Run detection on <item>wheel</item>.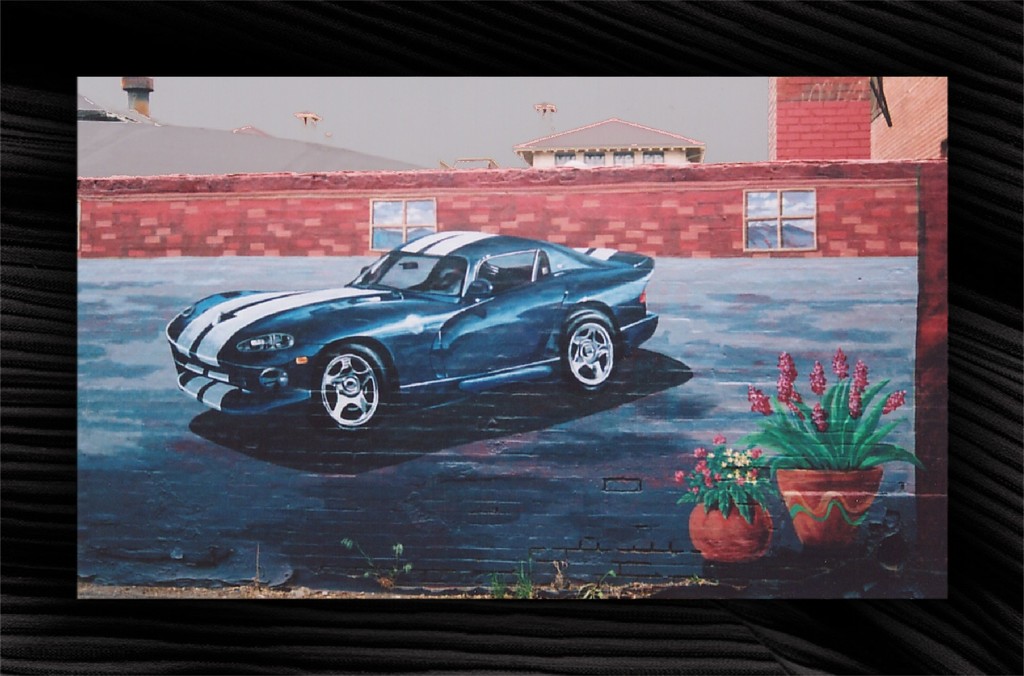
Result: 308, 342, 390, 440.
